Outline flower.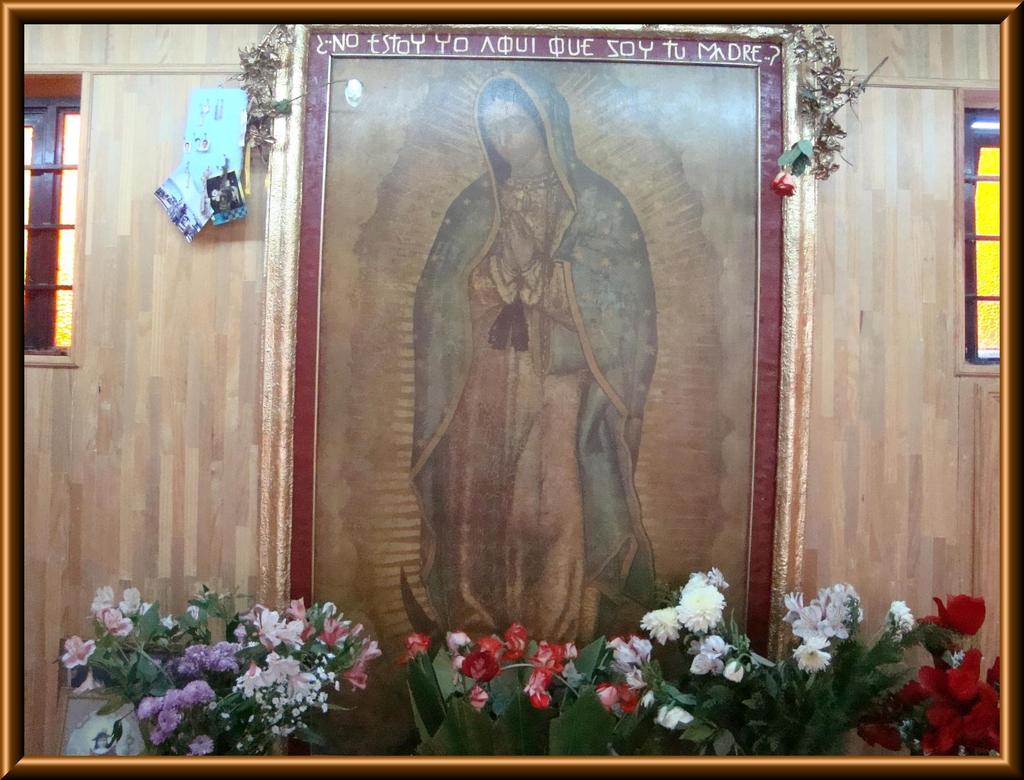
Outline: region(642, 600, 675, 640).
